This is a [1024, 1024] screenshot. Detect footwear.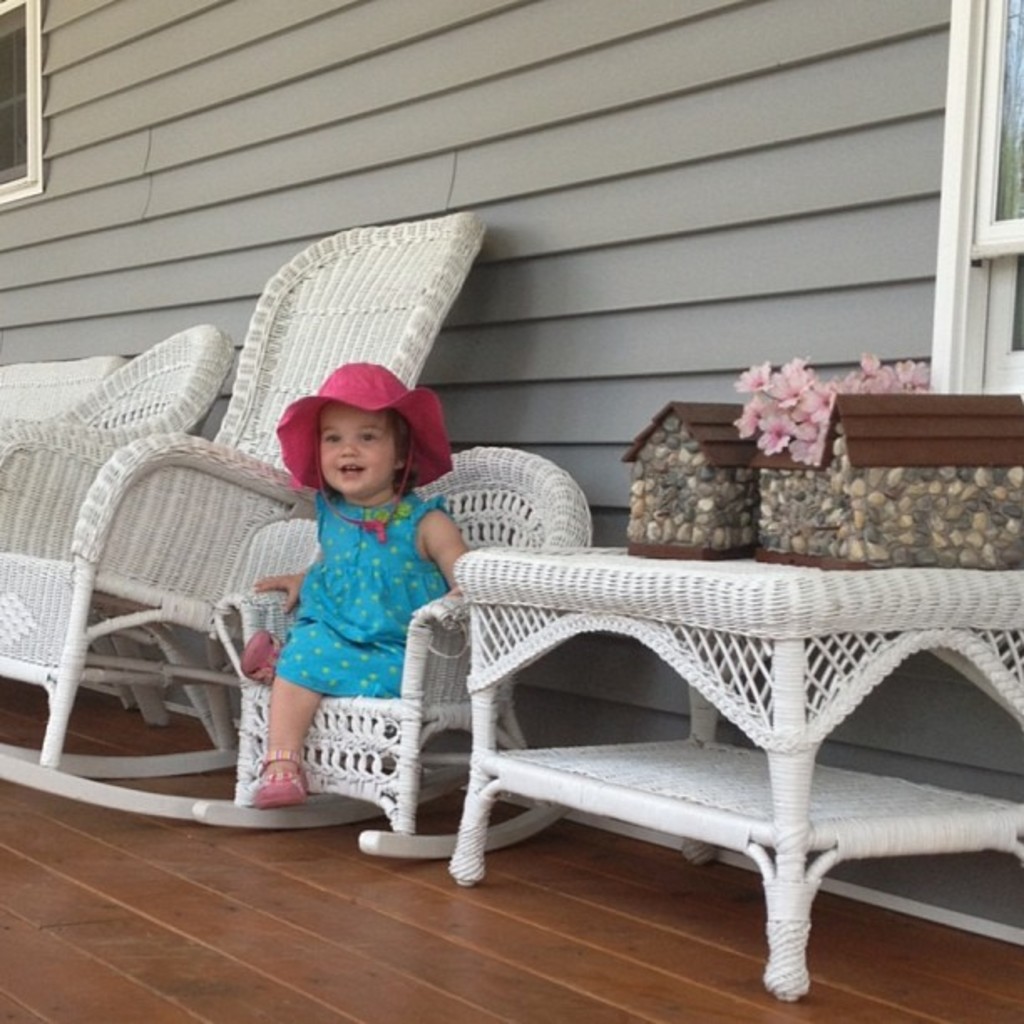
[x1=258, y1=750, x2=310, y2=805].
